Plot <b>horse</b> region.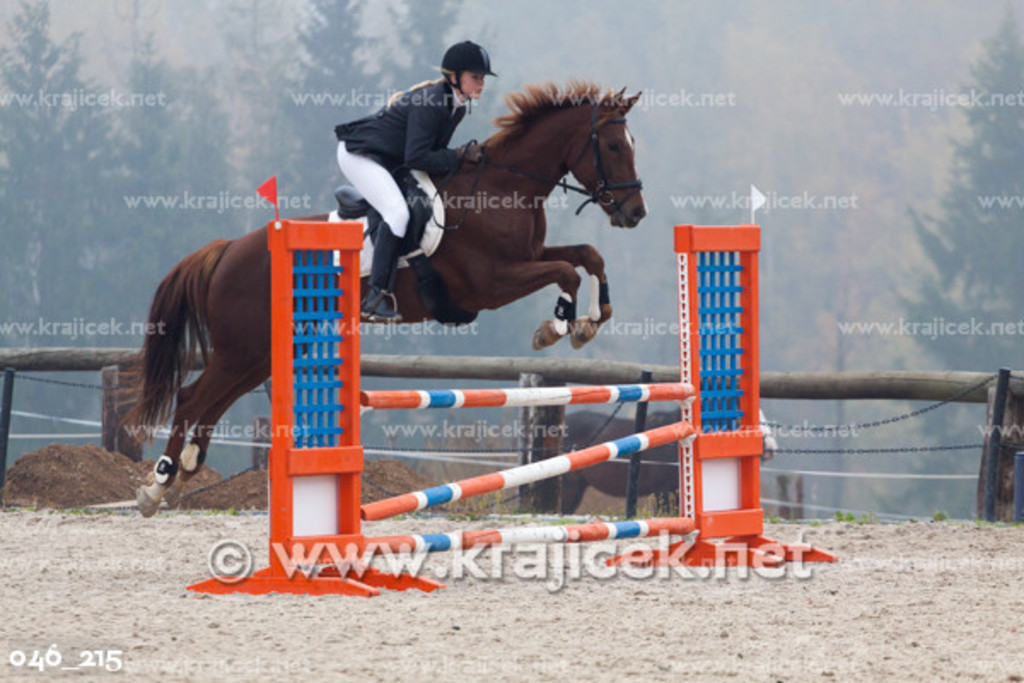
Plotted at BBox(104, 79, 649, 517).
